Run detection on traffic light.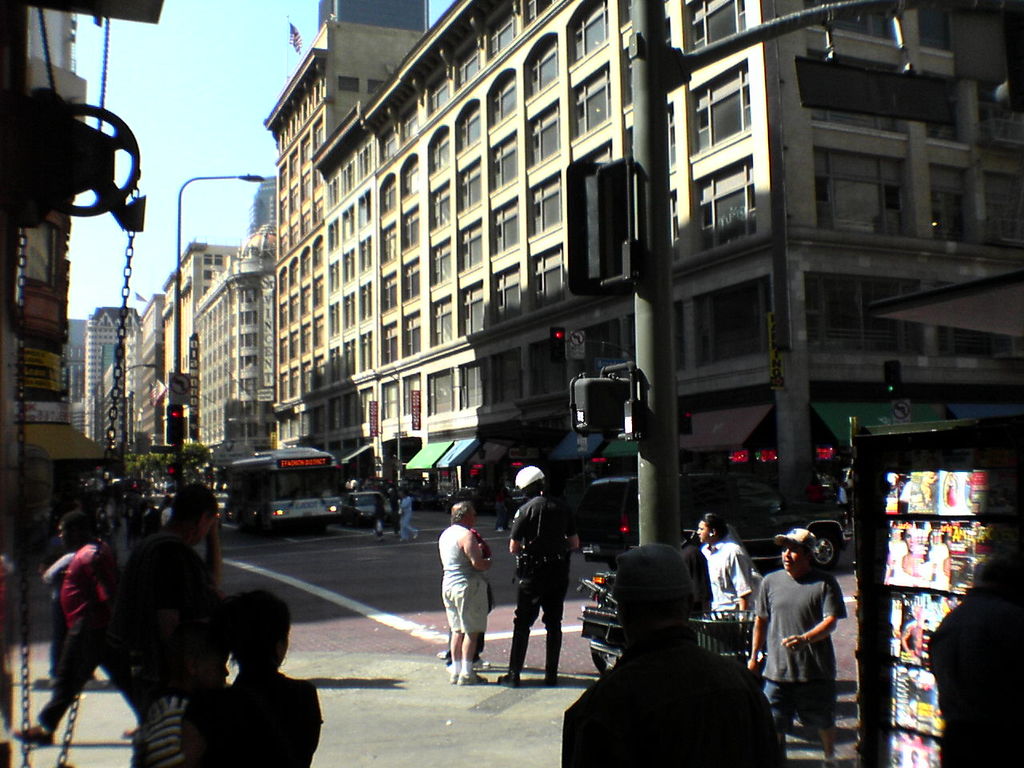
Result: (left=570, top=374, right=637, bottom=440).
